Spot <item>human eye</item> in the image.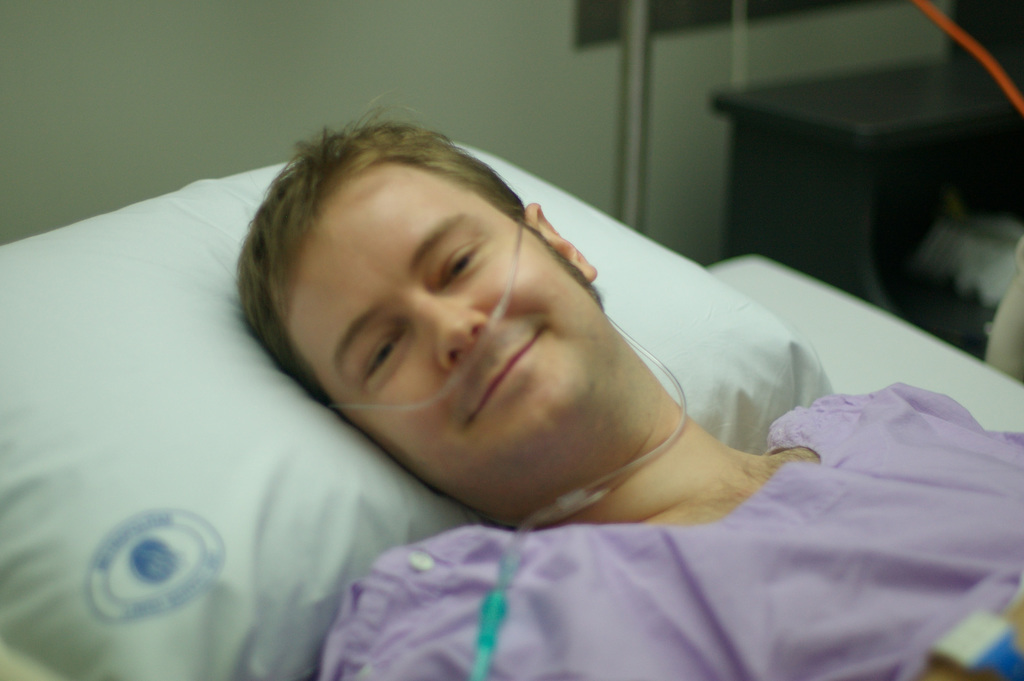
<item>human eye</item> found at 435/240/483/290.
